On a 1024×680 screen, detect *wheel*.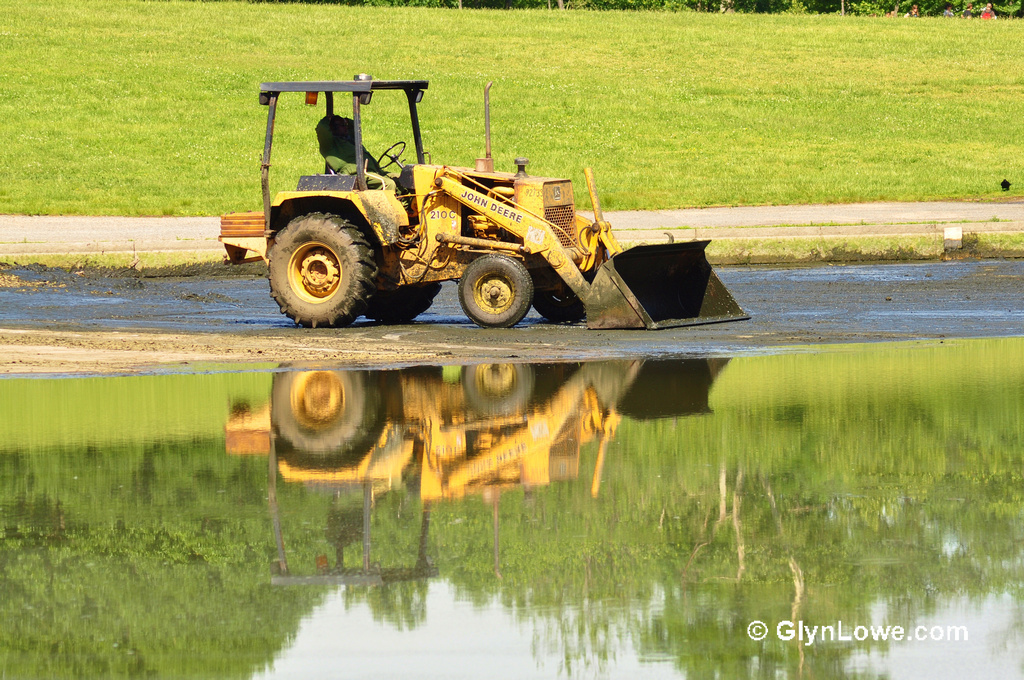
box=[525, 276, 588, 325].
